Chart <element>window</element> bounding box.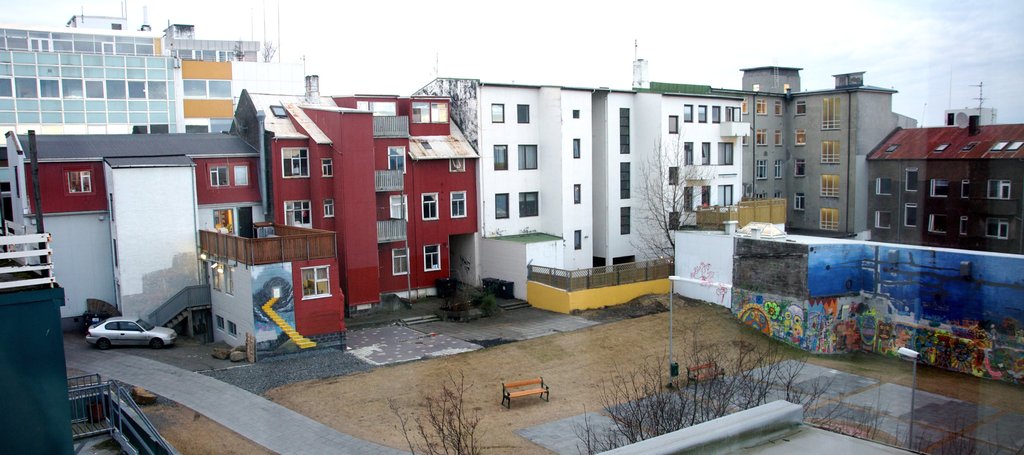
Charted: <bbox>419, 238, 445, 276</bbox>.
